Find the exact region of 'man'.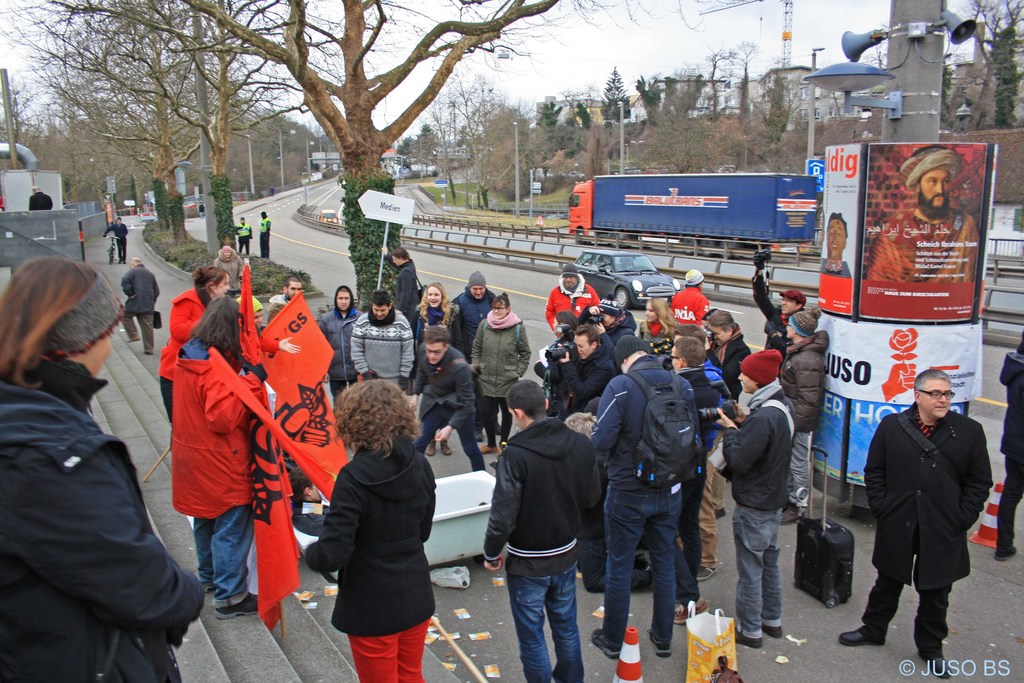
Exact region: [x1=661, y1=345, x2=724, y2=614].
